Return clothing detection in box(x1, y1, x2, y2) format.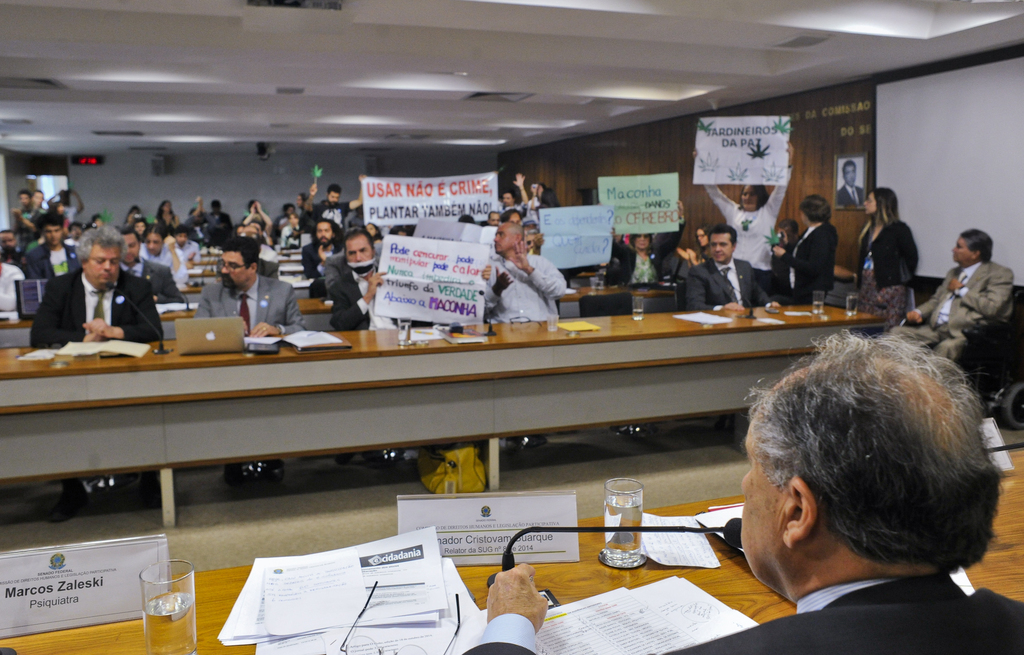
box(202, 207, 230, 244).
